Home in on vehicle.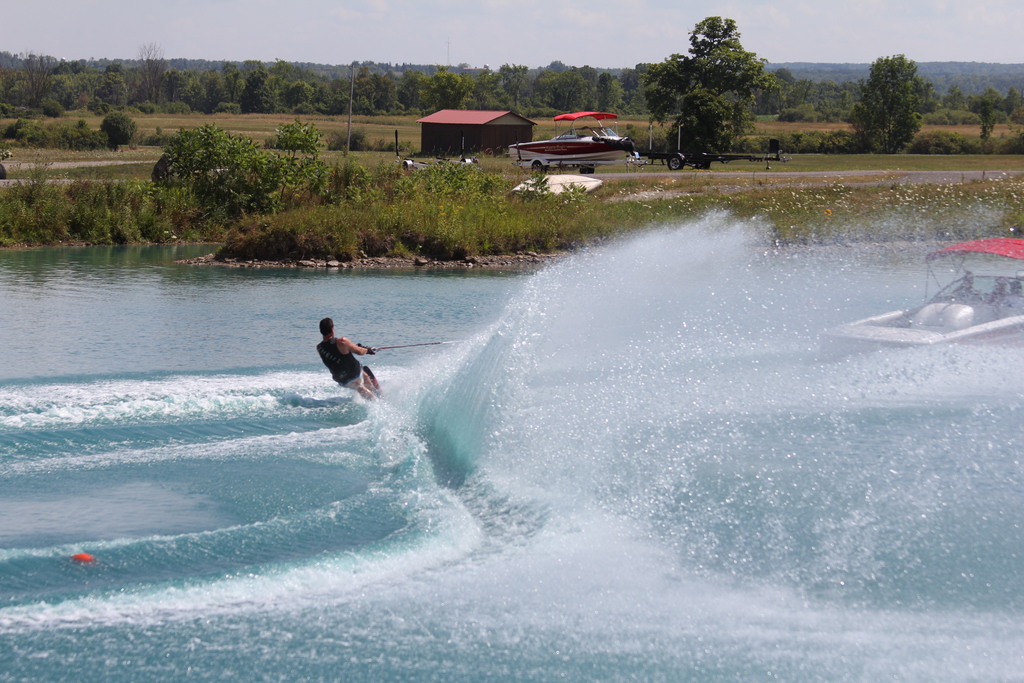
Homed in at [514,121,664,176].
